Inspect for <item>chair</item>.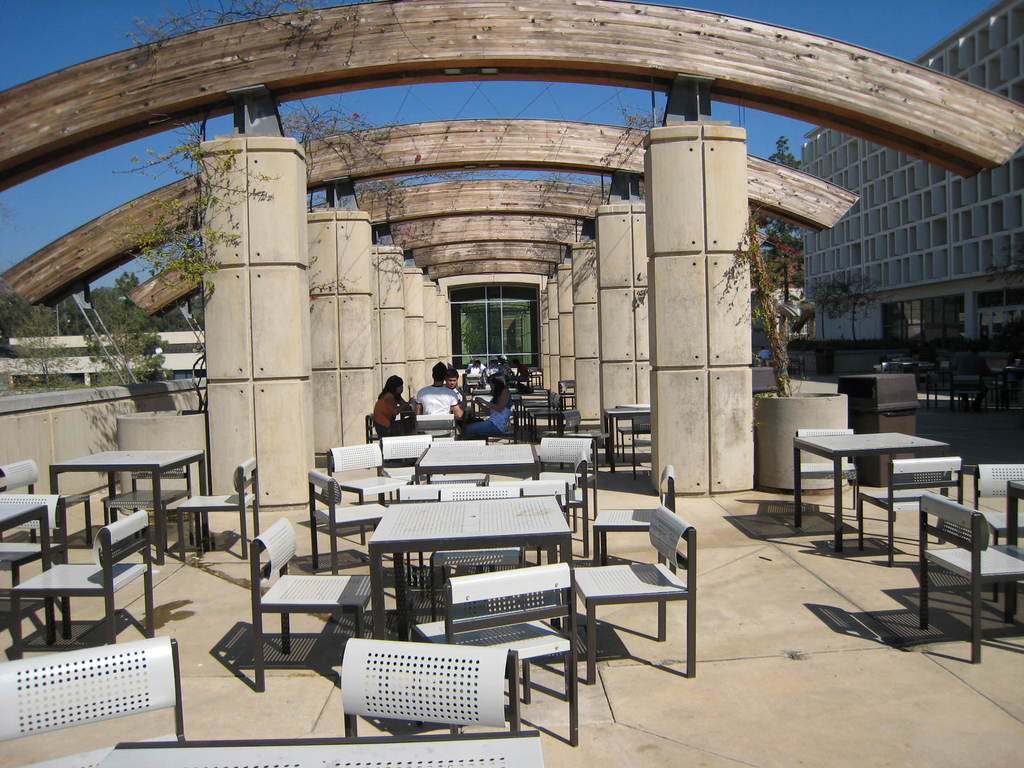
Inspection: region(913, 488, 1023, 661).
